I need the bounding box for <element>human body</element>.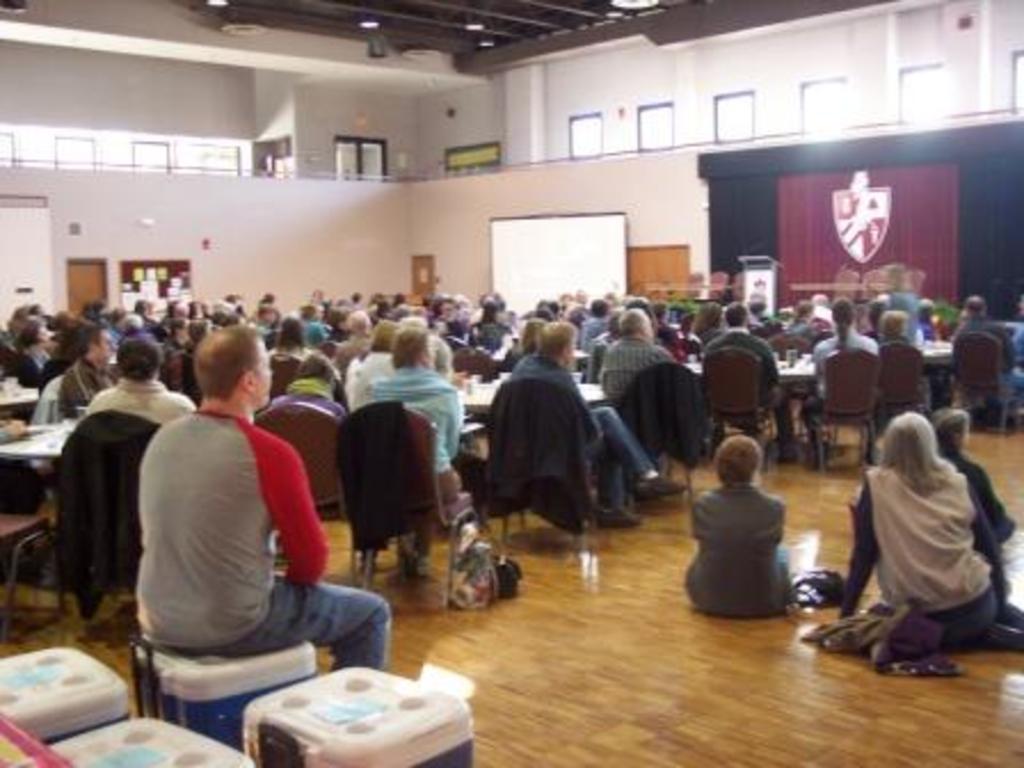
Here it is: 955,443,1019,603.
